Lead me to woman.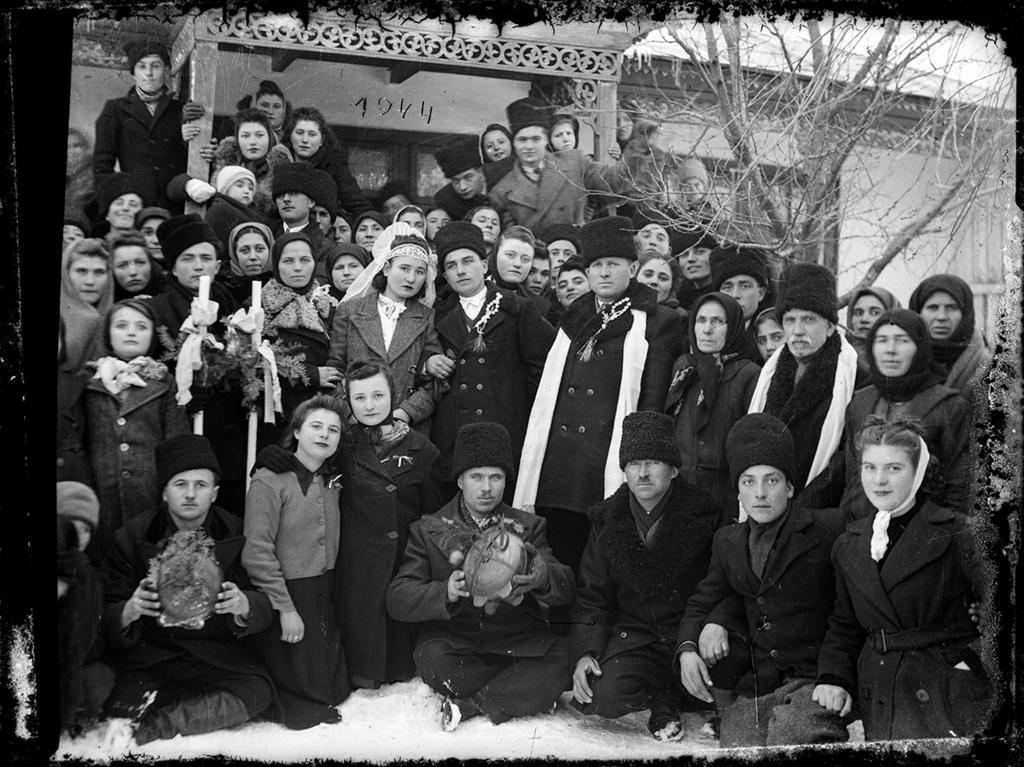
Lead to x1=473 y1=121 x2=515 y2=169.
